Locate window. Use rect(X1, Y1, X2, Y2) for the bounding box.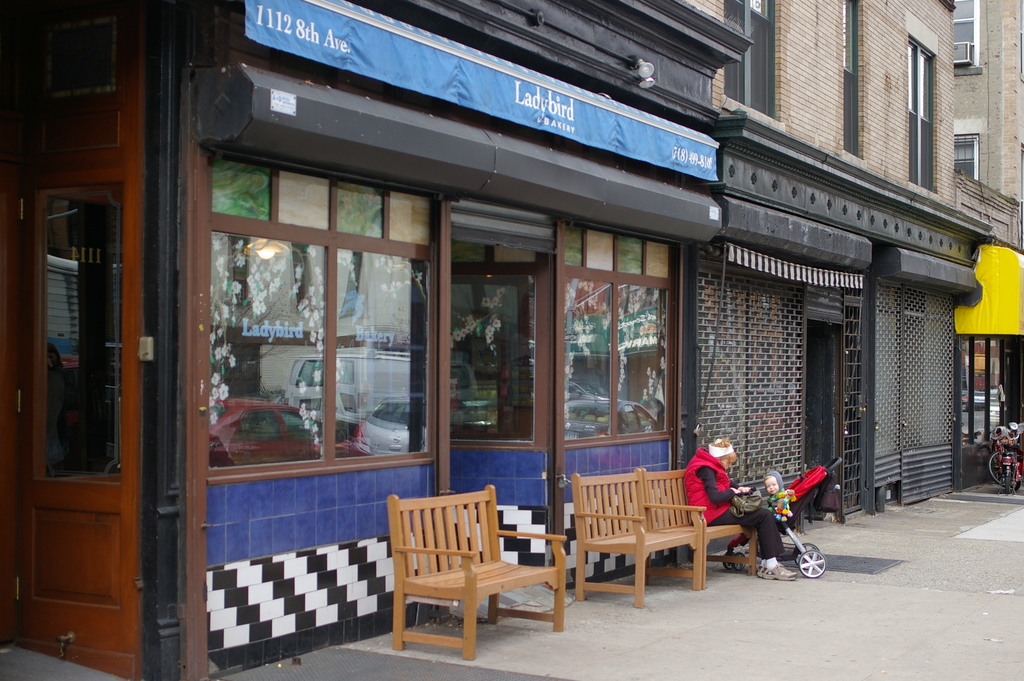
rect(844, 0, 860, 156).
